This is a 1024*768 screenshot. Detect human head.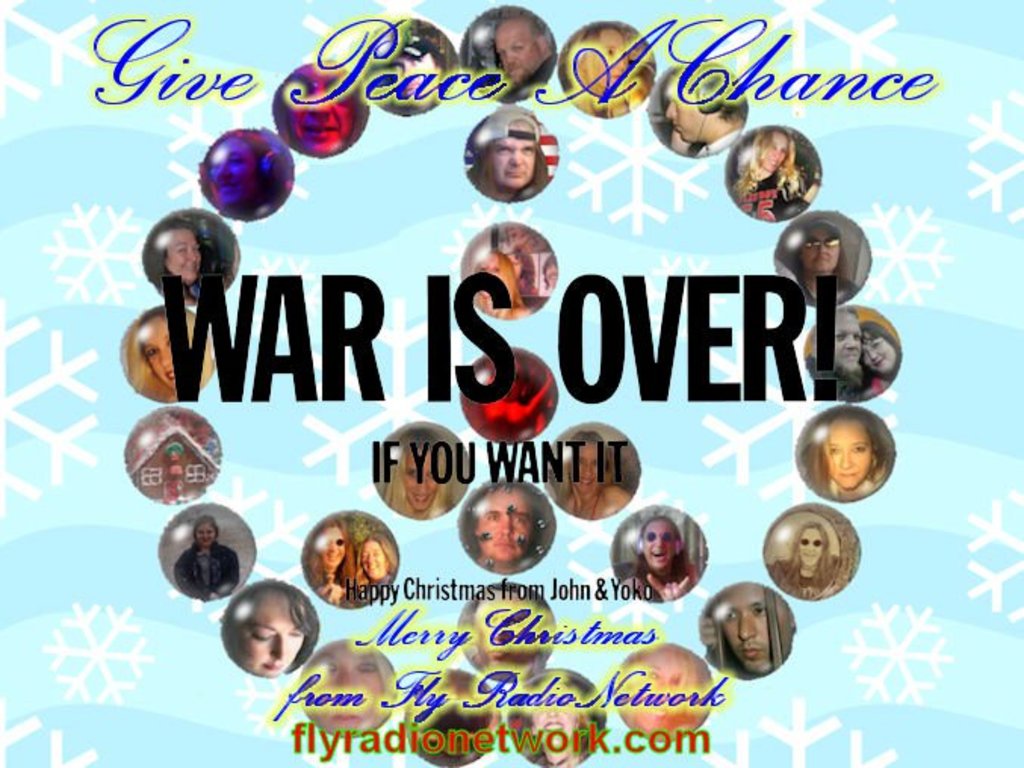
bbox=(705, 579, 796, 680).
